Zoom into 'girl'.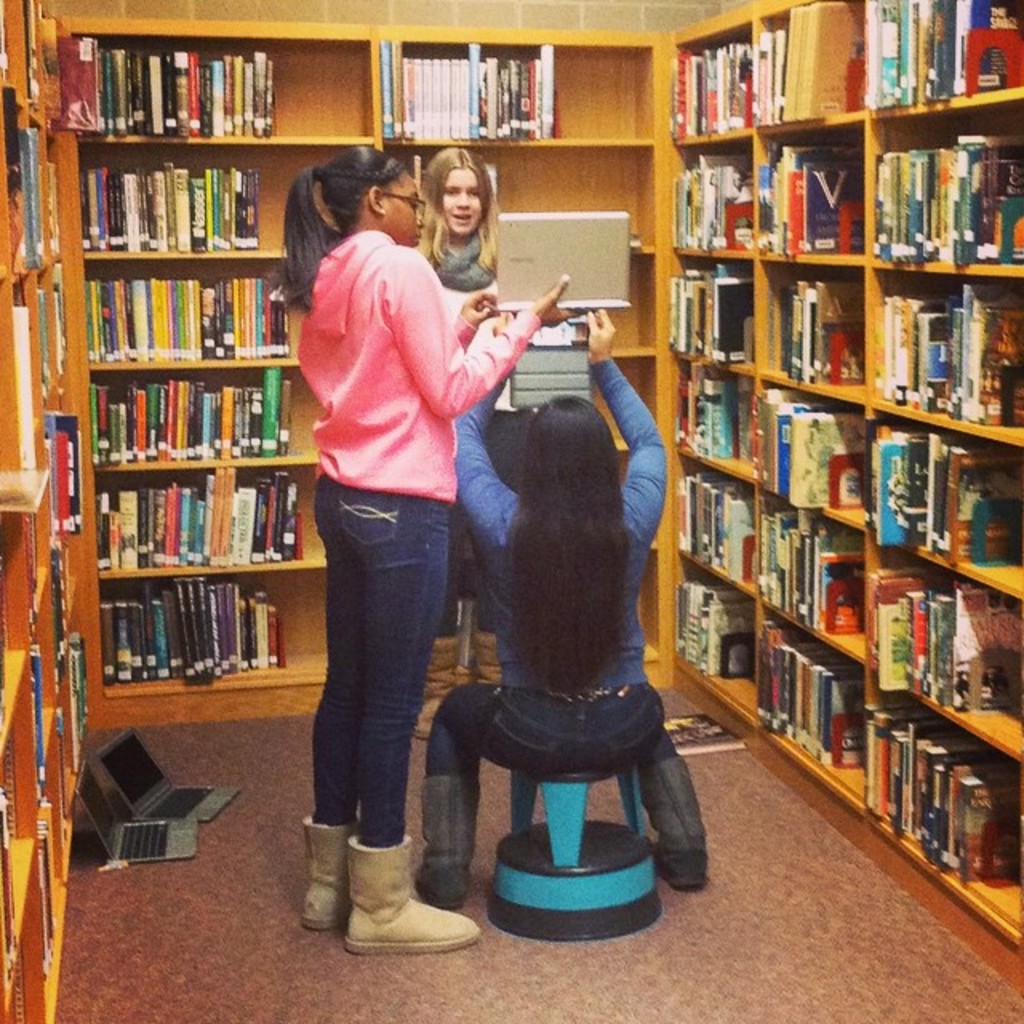
Zoom target: region(414, 290, 712, 888).
